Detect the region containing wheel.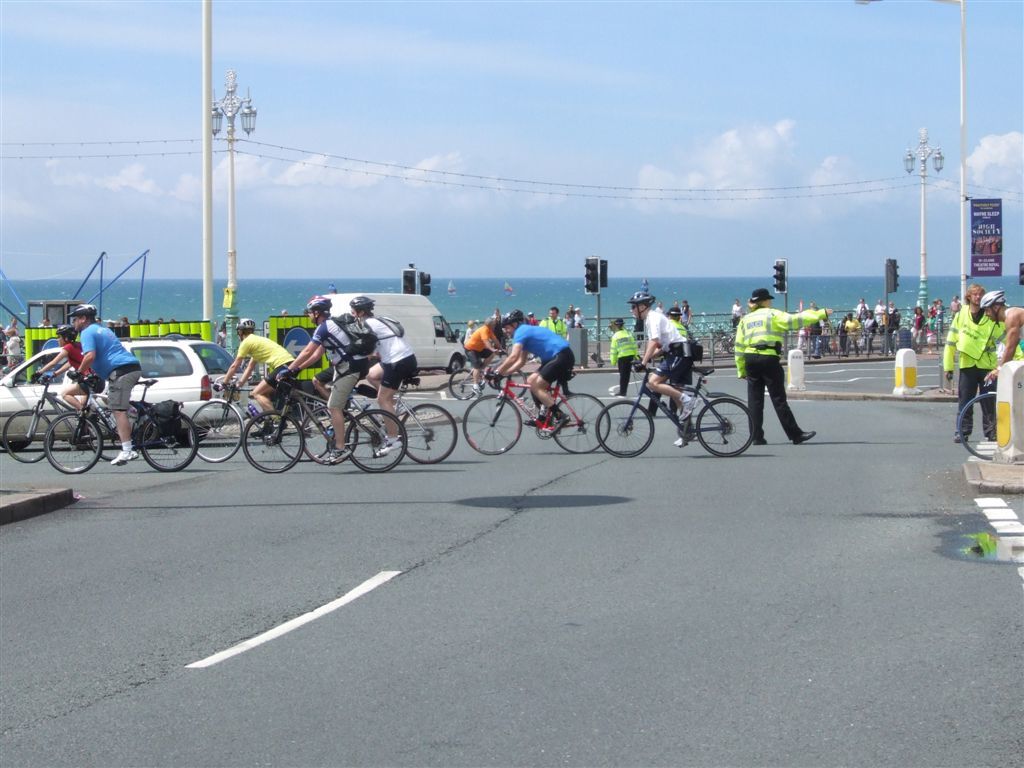
left=450, top=369, right=479, bottom=404.
